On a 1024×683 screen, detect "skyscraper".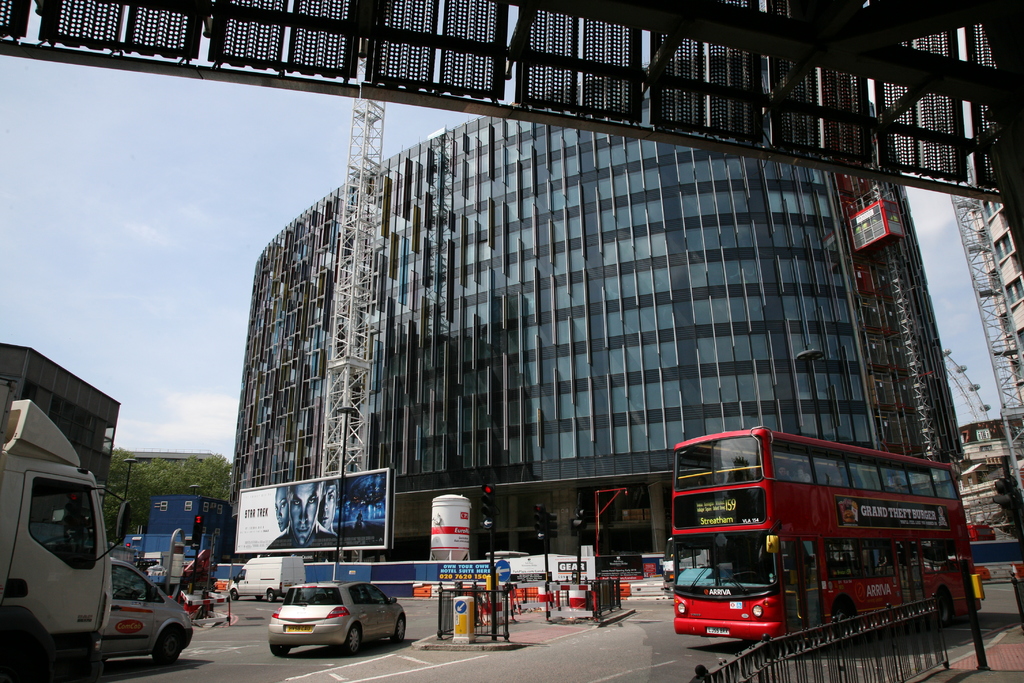
<region>221, 45, 968, 598</region>.
